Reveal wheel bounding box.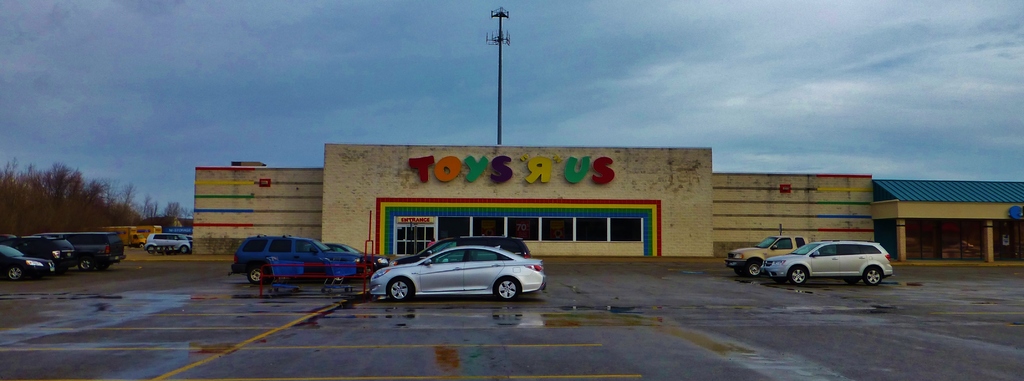
Revealed: l=791, t=266, r=807, b=284.
